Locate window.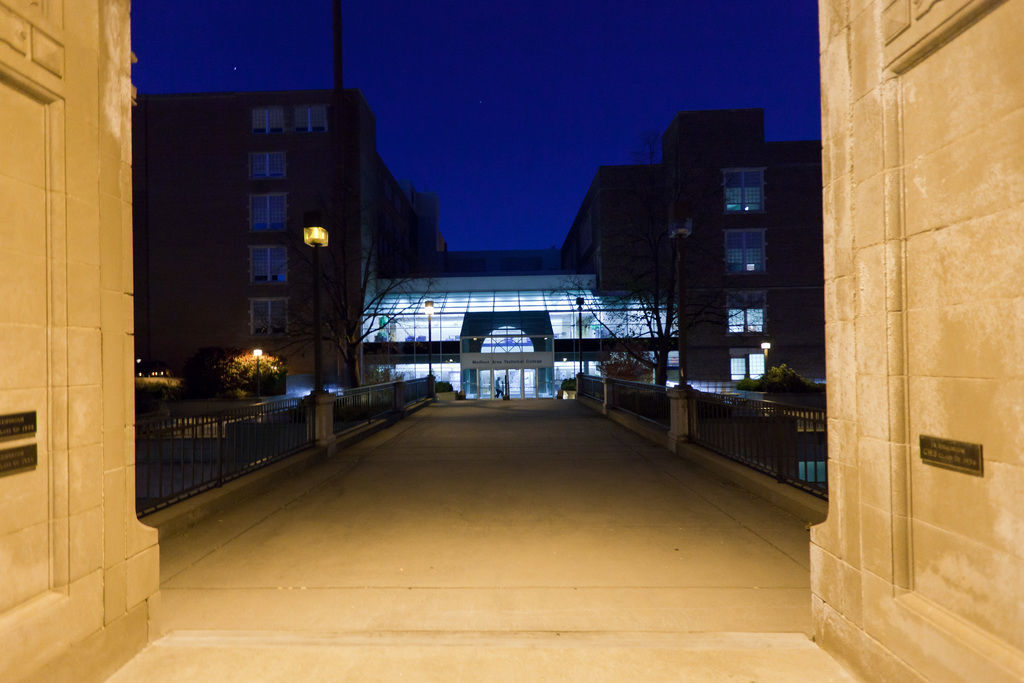
Bounding box: [724, 167, 767, 217].
